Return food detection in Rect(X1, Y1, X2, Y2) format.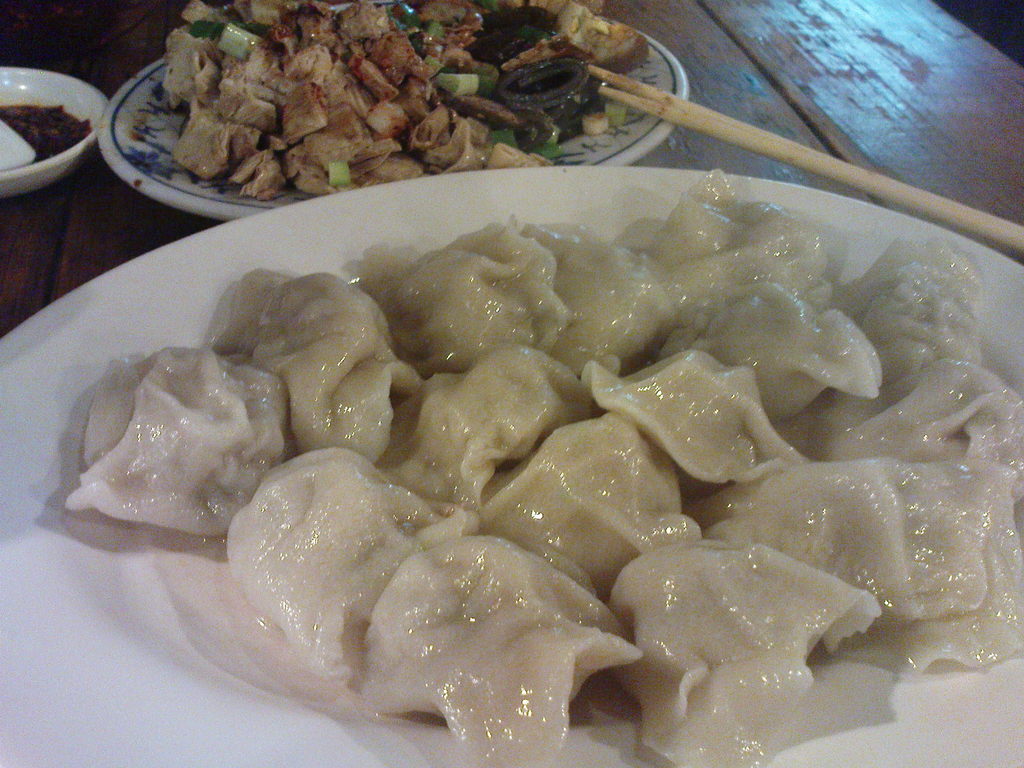
Rect(63, 166, 1023, 767).
